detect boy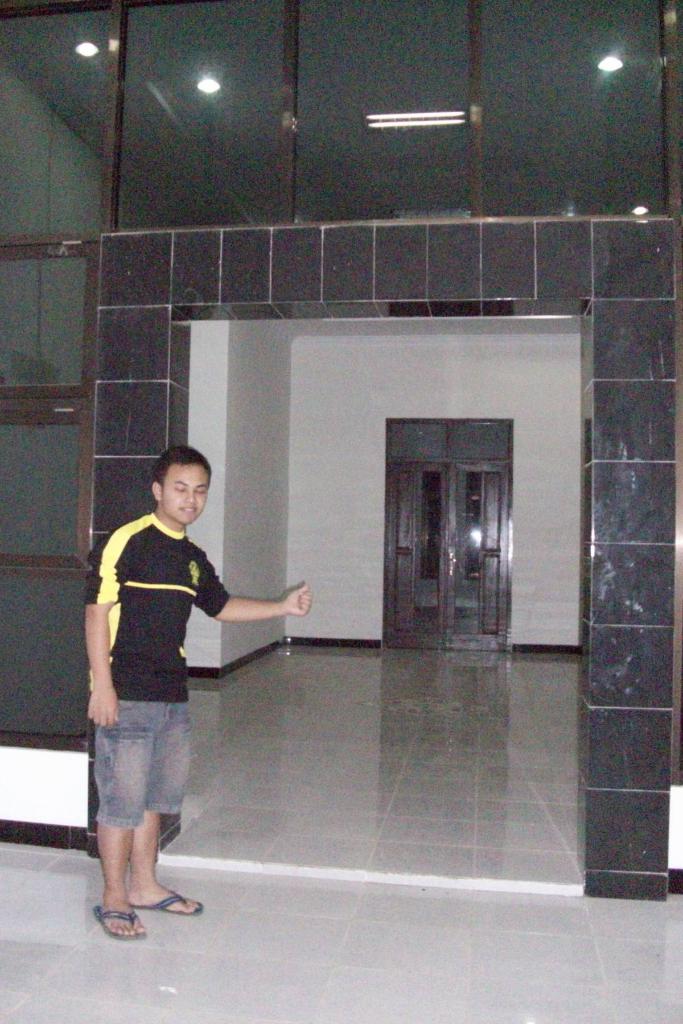
(left=74, top=454, right=306, bottom=928)
